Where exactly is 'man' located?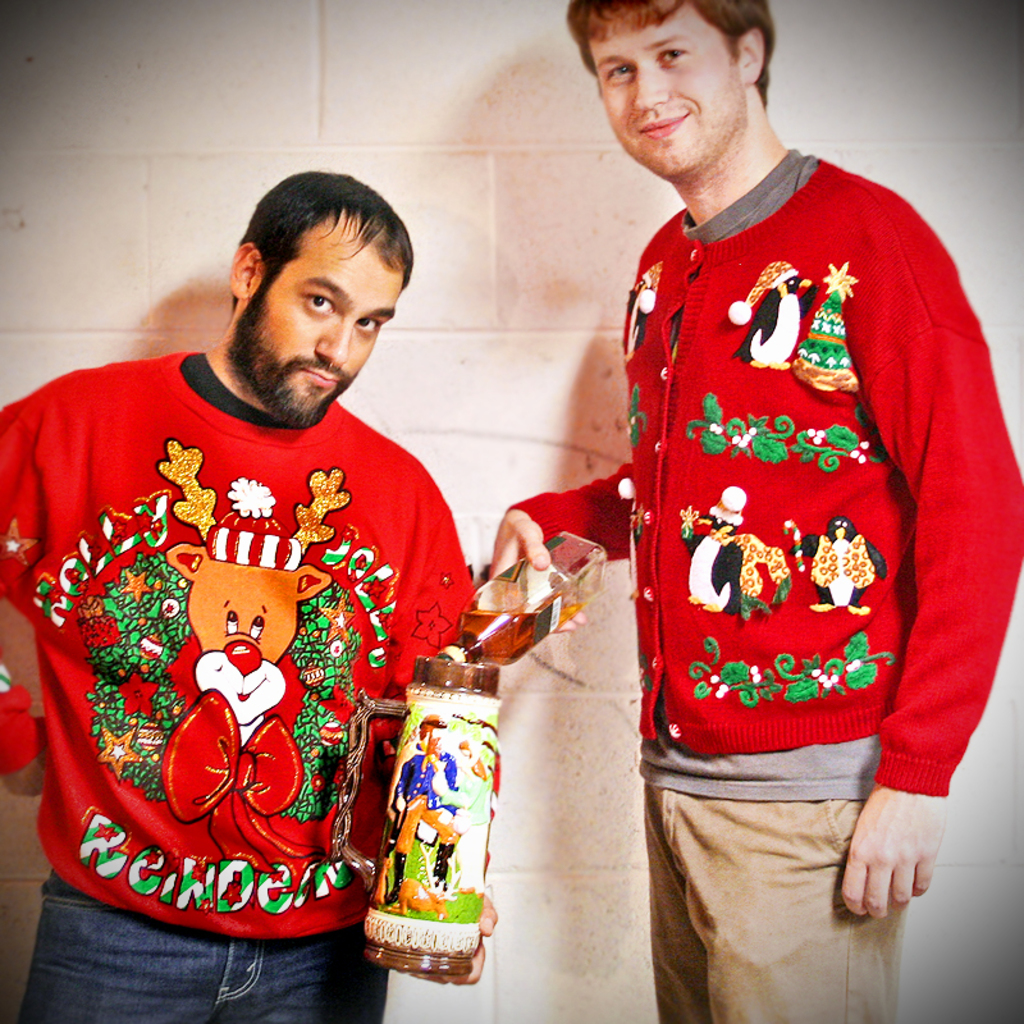
Its bounding box is (23,180,512,993).
